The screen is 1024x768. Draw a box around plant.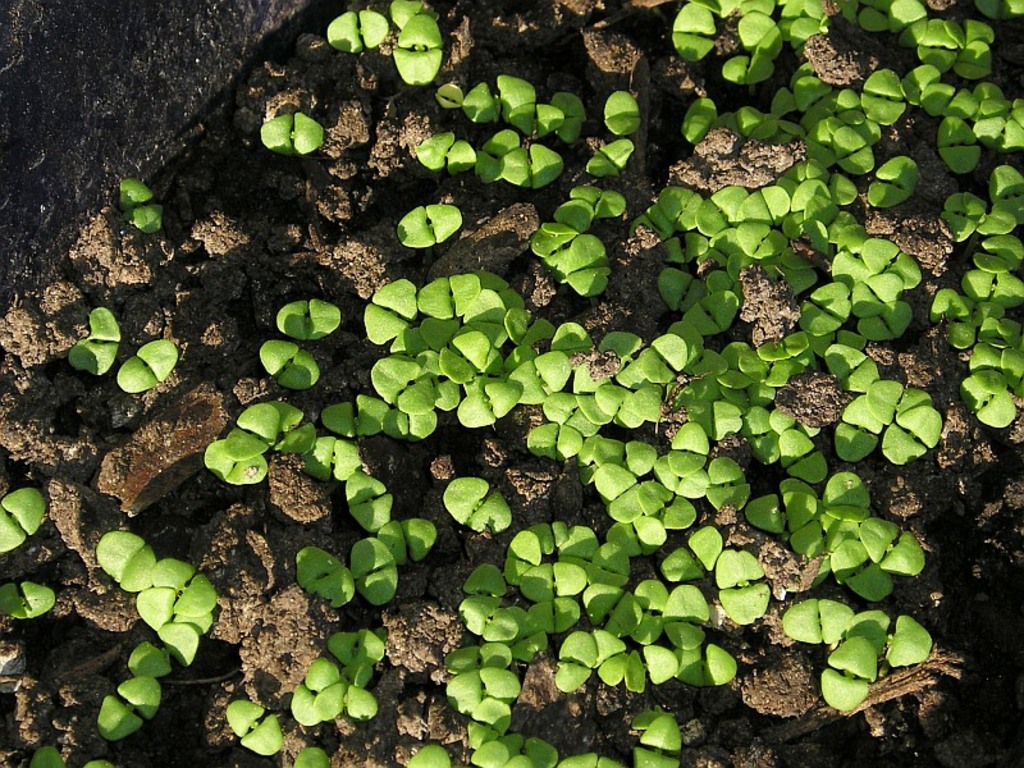
[x1=252, y1=333, x2=317, y2=397].
